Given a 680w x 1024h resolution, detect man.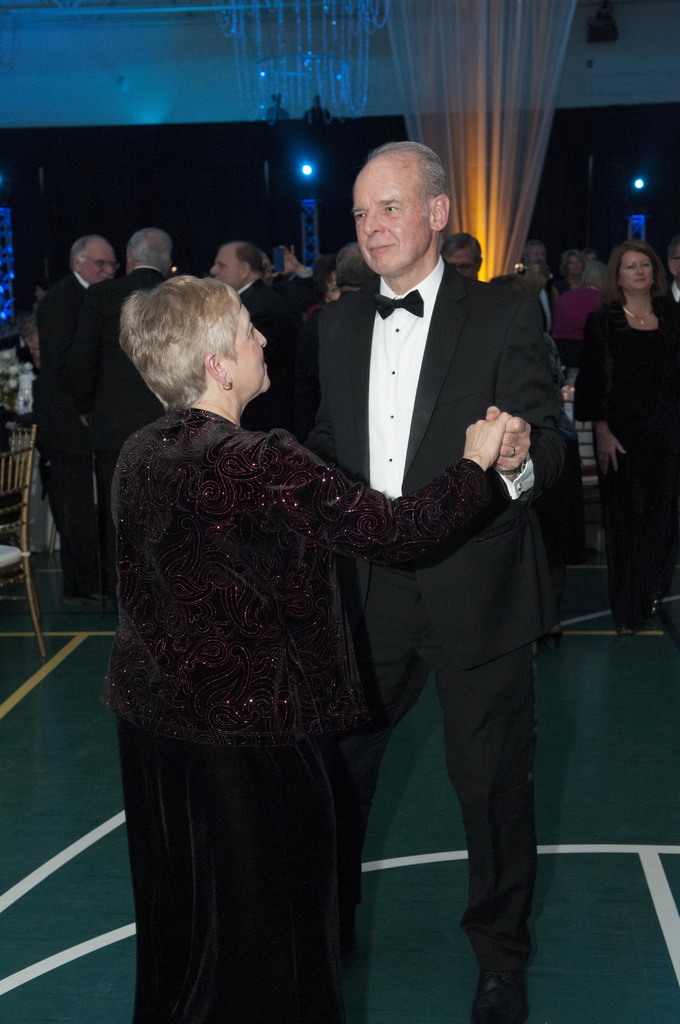
(left=207, top=239, right=295, bottom=438).
